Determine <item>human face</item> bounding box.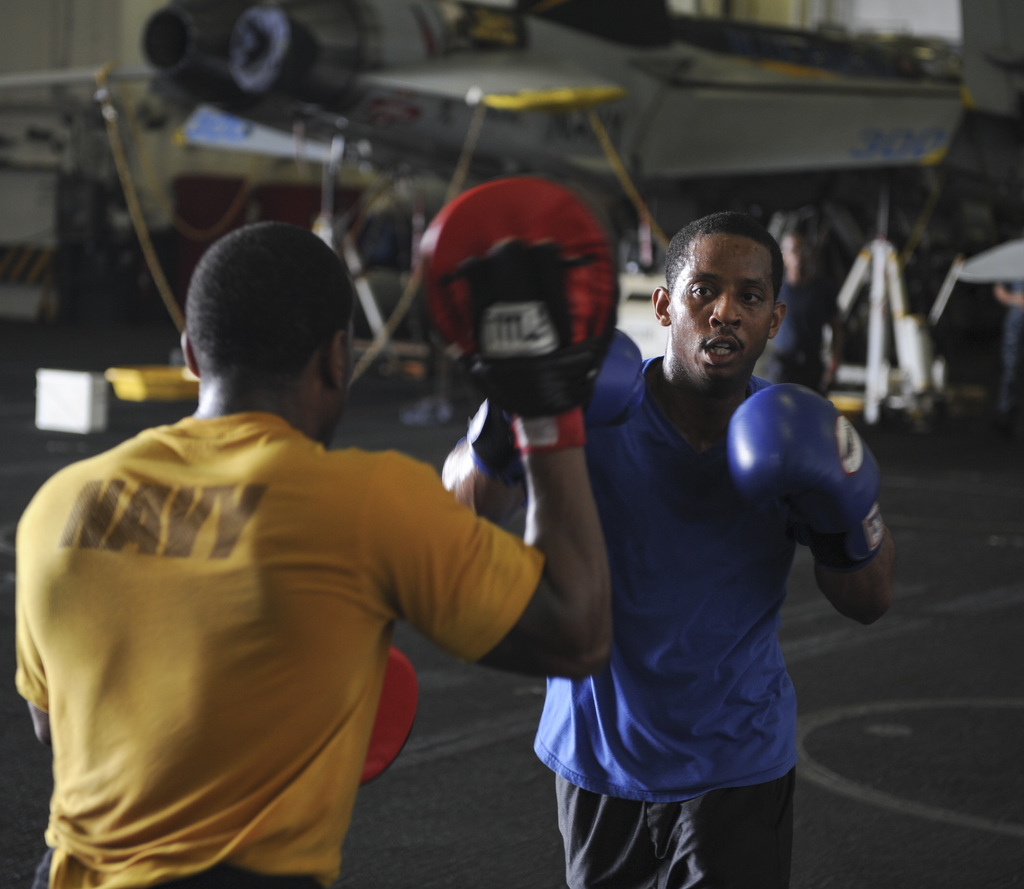
Determined: x1=676, y1=234, x2=777, y2=385.
